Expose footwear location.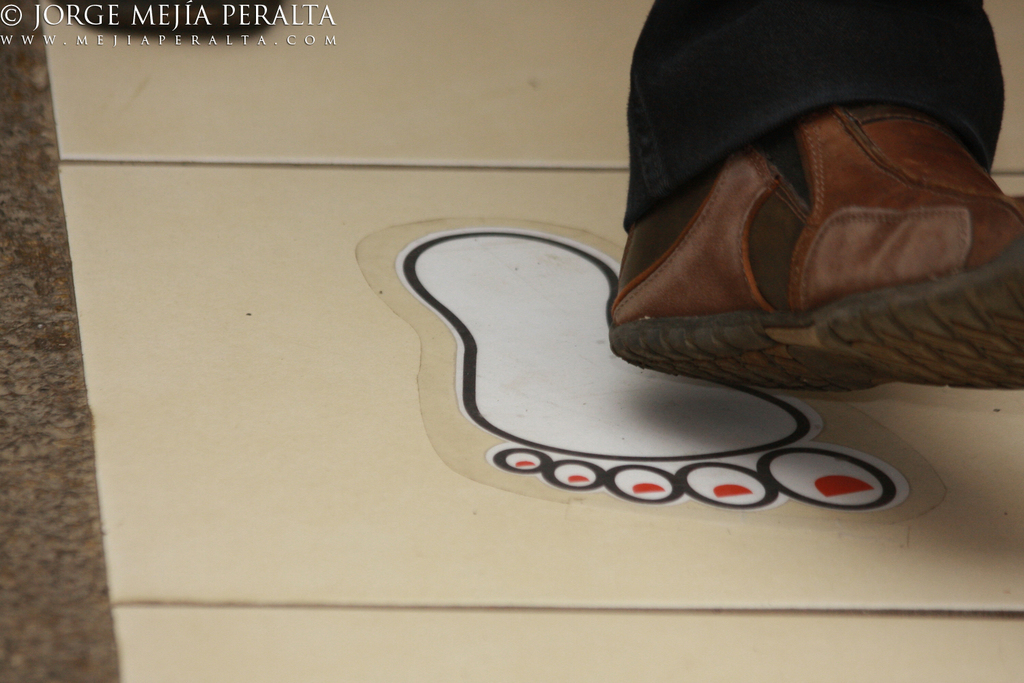
Exposed at 602, 98, 1023, 402.
